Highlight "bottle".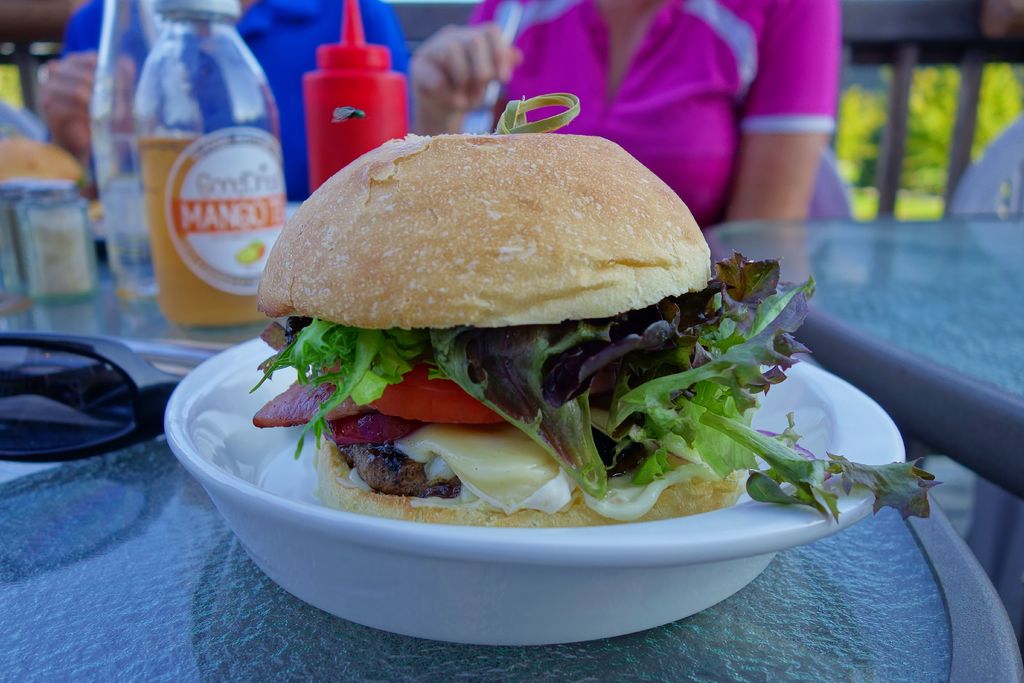
Highlighted region: {"x1": 87, "y1": 0, "x2": 170, "y2": 304}.
